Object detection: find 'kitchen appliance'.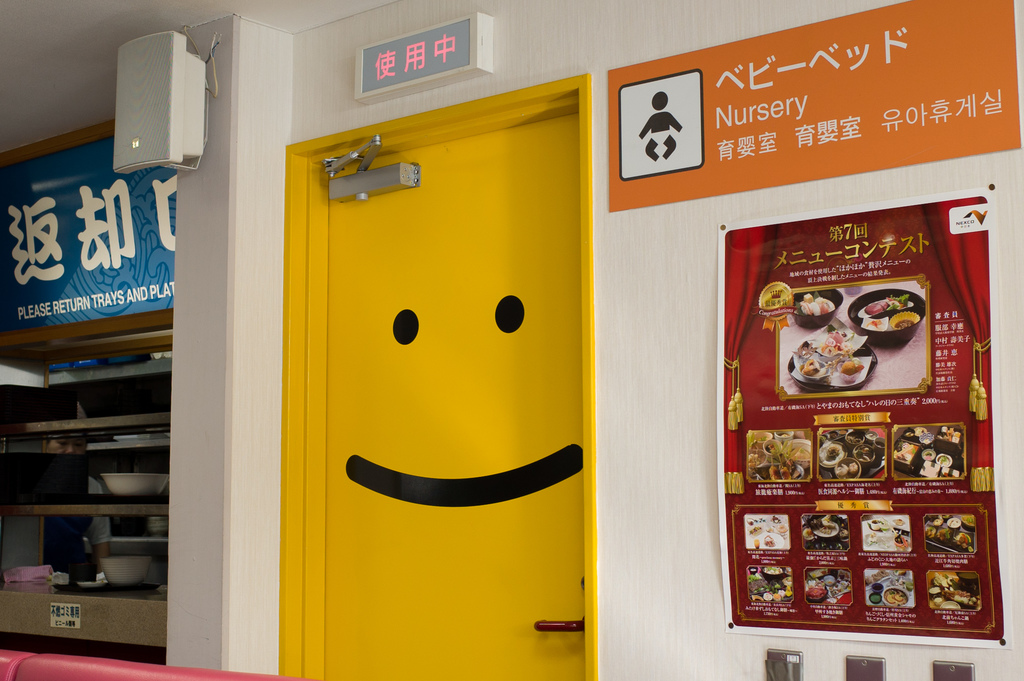
locate(867, 515, 924, 550).
